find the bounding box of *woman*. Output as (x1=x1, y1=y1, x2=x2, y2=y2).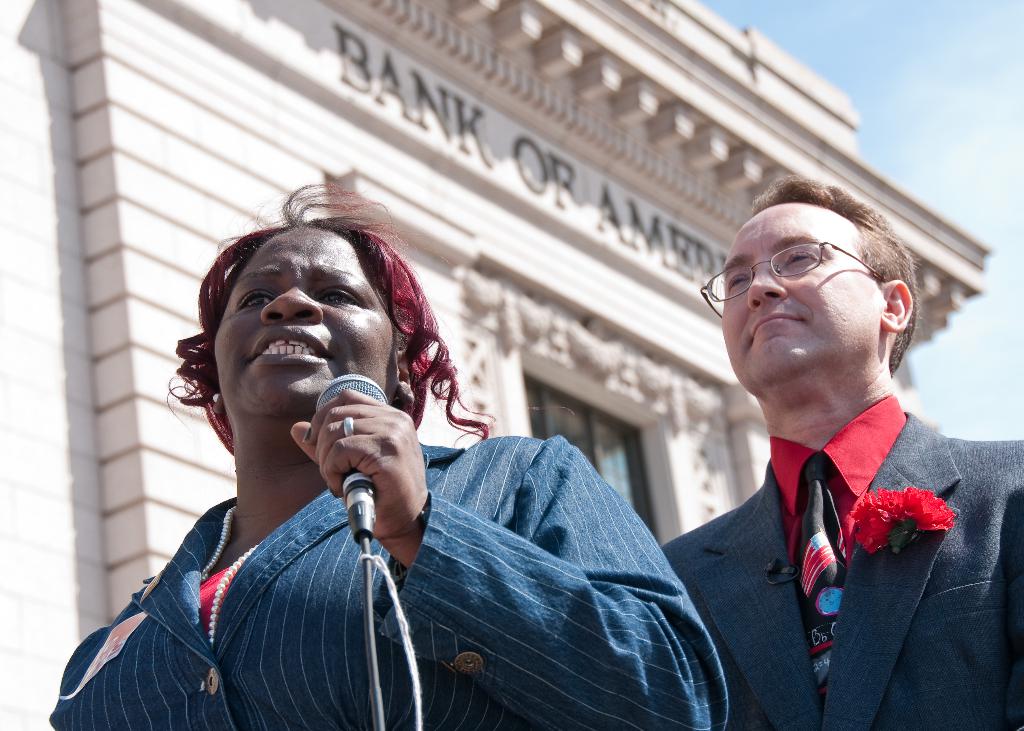
(x1=97, y1=154, x2=698, y2=719).
